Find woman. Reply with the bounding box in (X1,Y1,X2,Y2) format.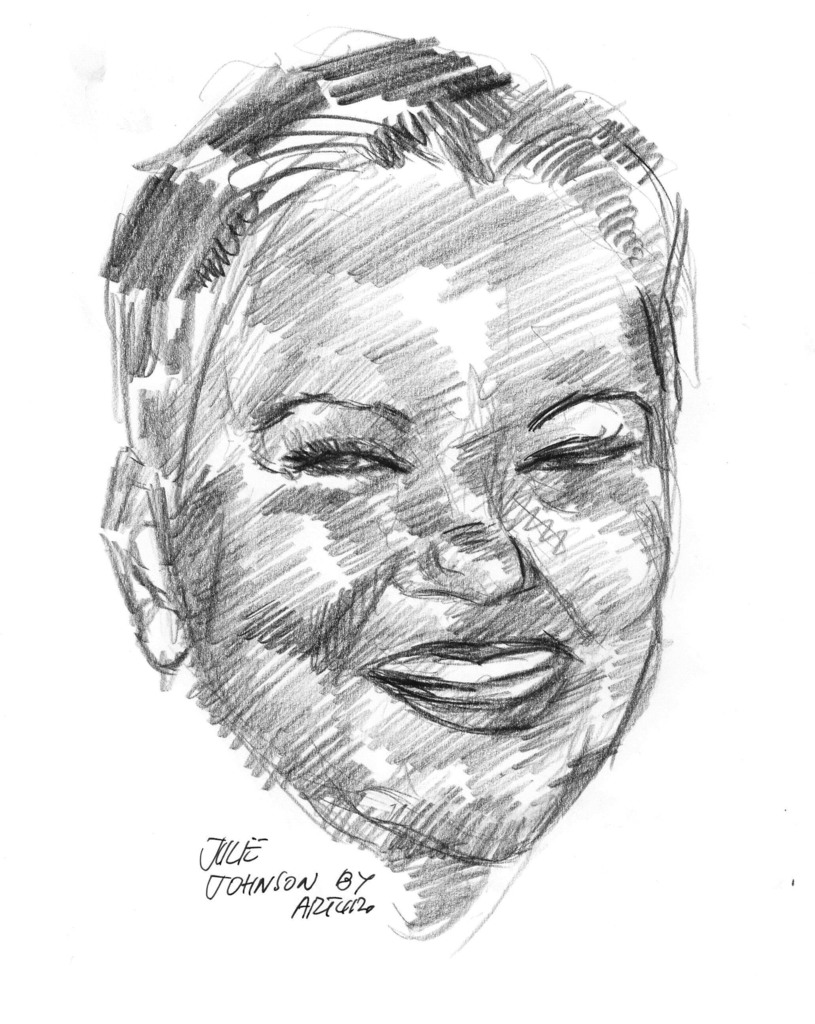
(100,51,684,888).
